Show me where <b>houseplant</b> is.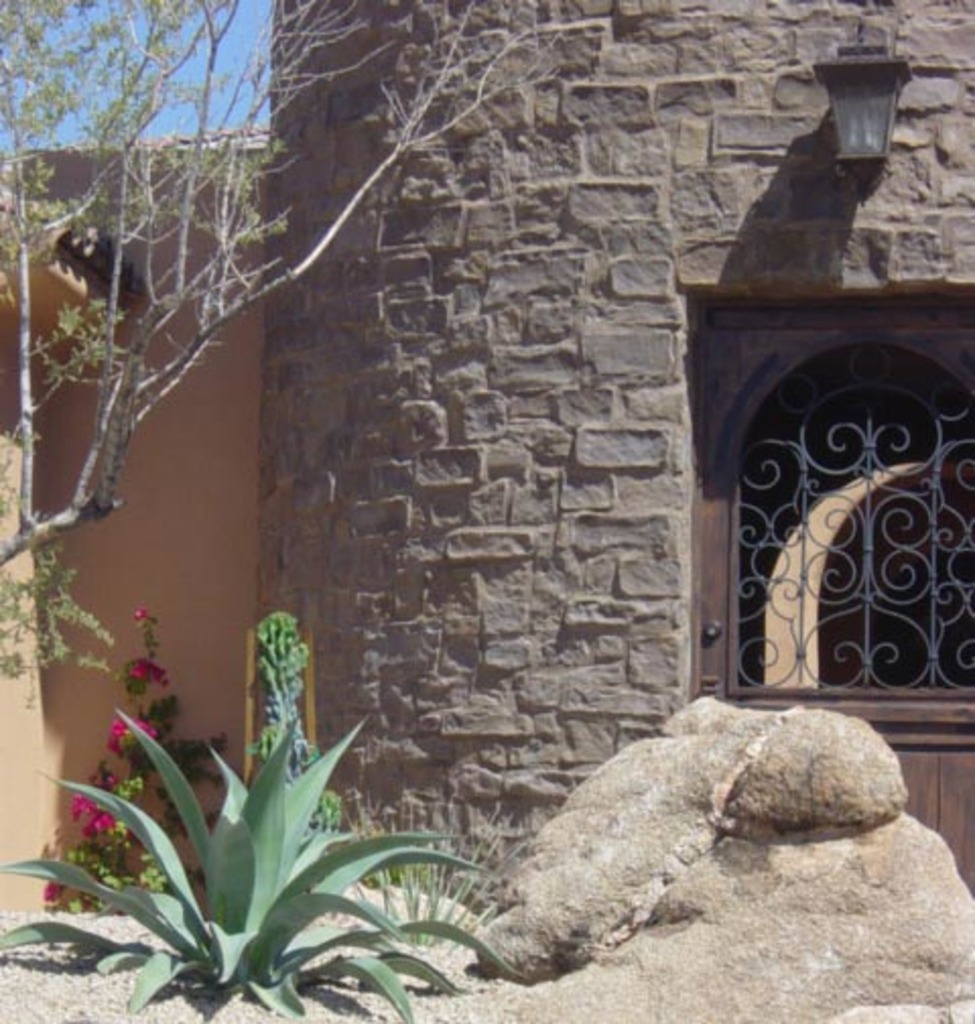
<b>houseplant</b> is at x1=0 y1=707 x2=522 y2=1022.
